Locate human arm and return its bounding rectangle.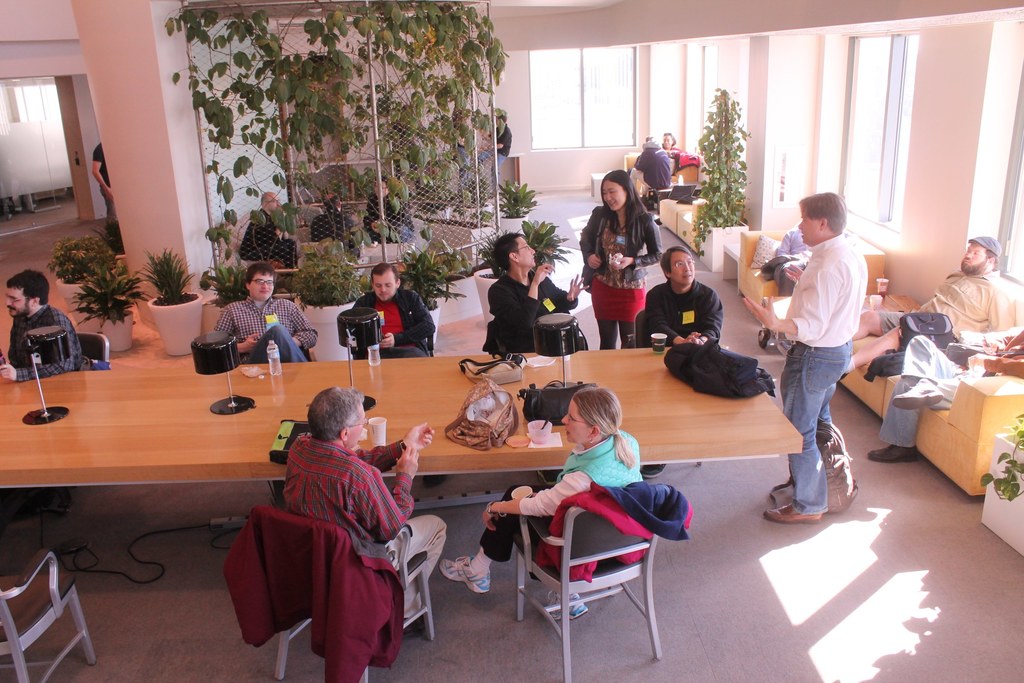
region(645, 288, 700, 347).
